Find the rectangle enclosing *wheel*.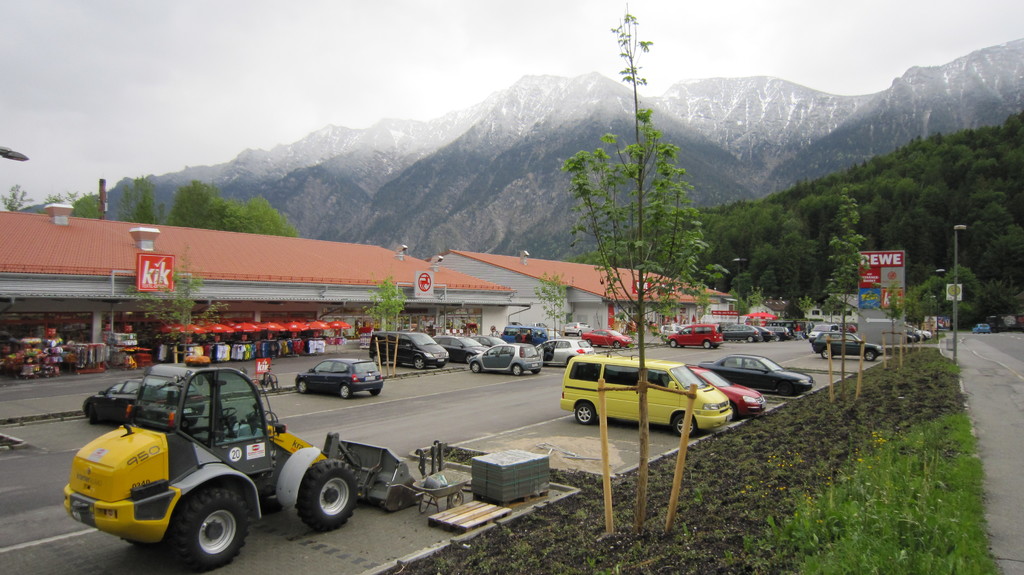
(579, 331, 581, 337).
